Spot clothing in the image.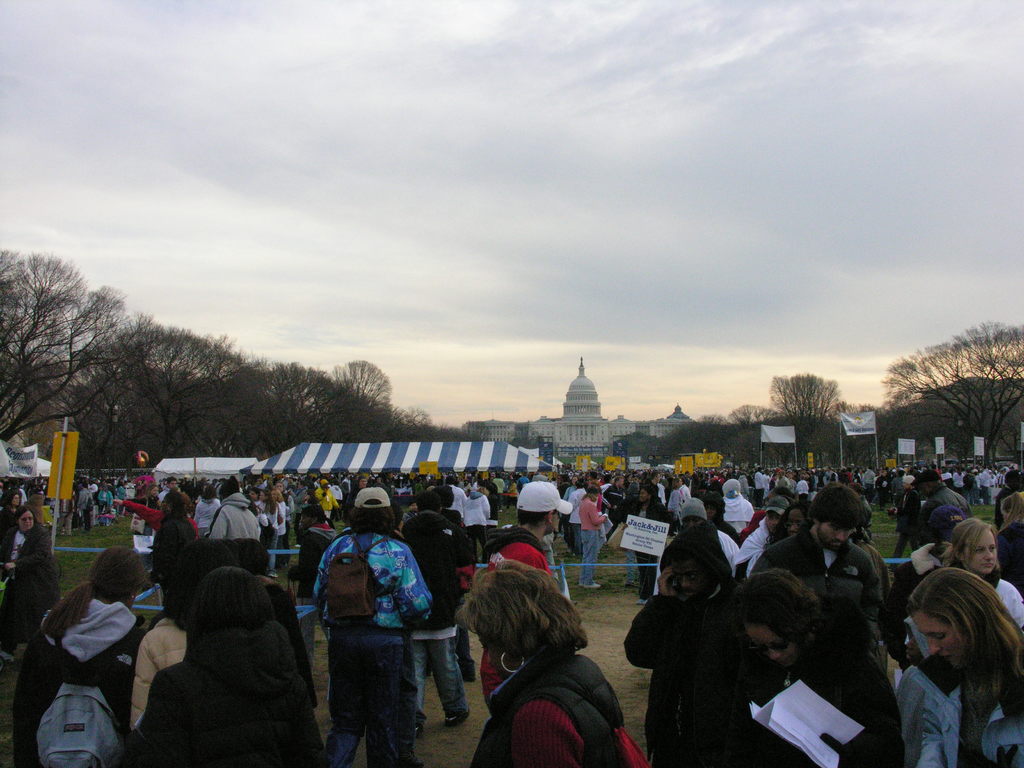
clothing found at 0 522 54 648.
